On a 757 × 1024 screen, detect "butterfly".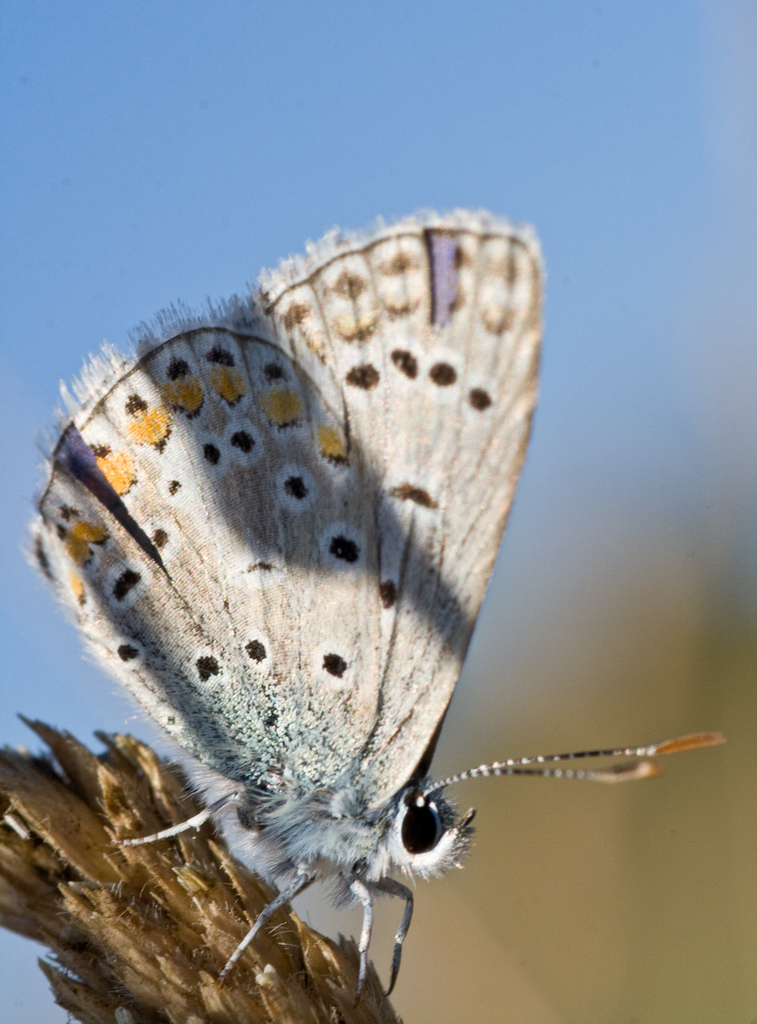
22:206:723:1009.
